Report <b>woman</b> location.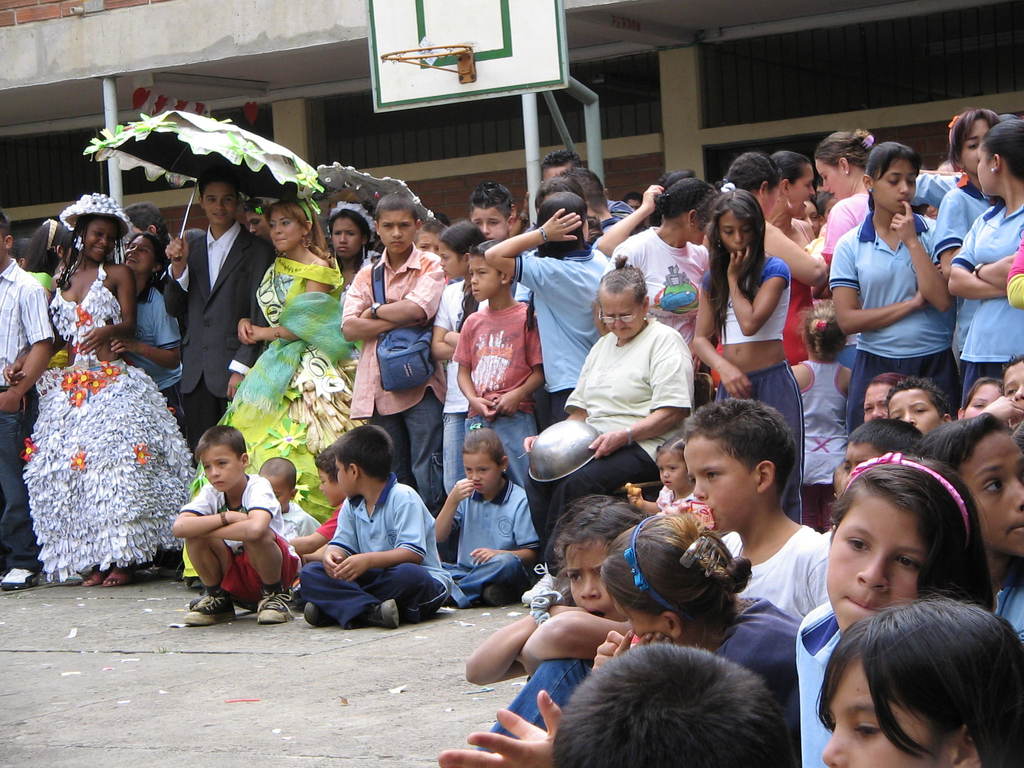
Report: left=179, top=188, right=364, bottom=593.
